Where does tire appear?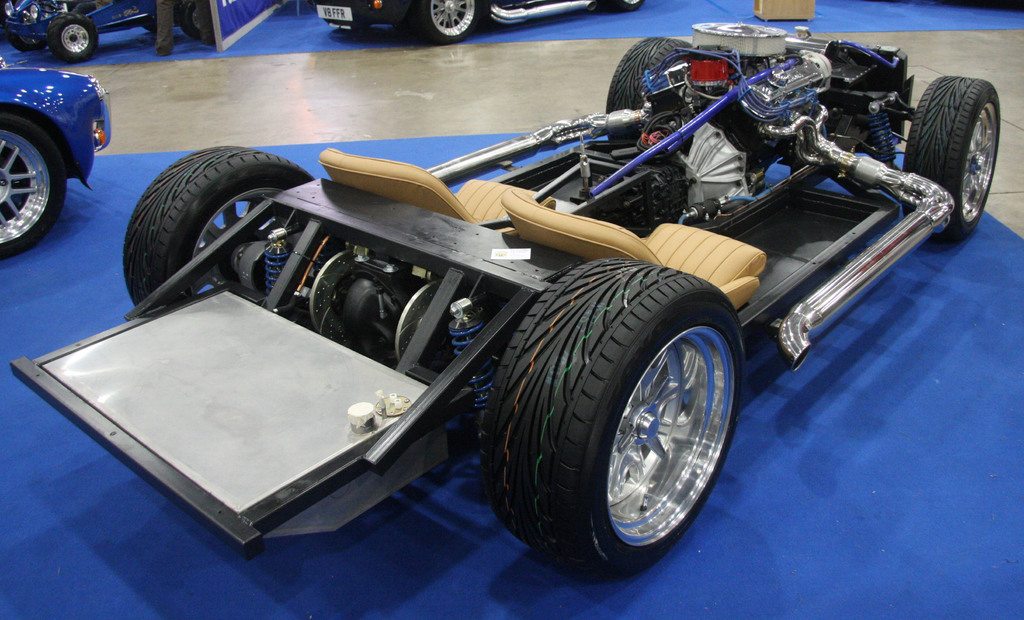
Appears at (497,250,749,575).
